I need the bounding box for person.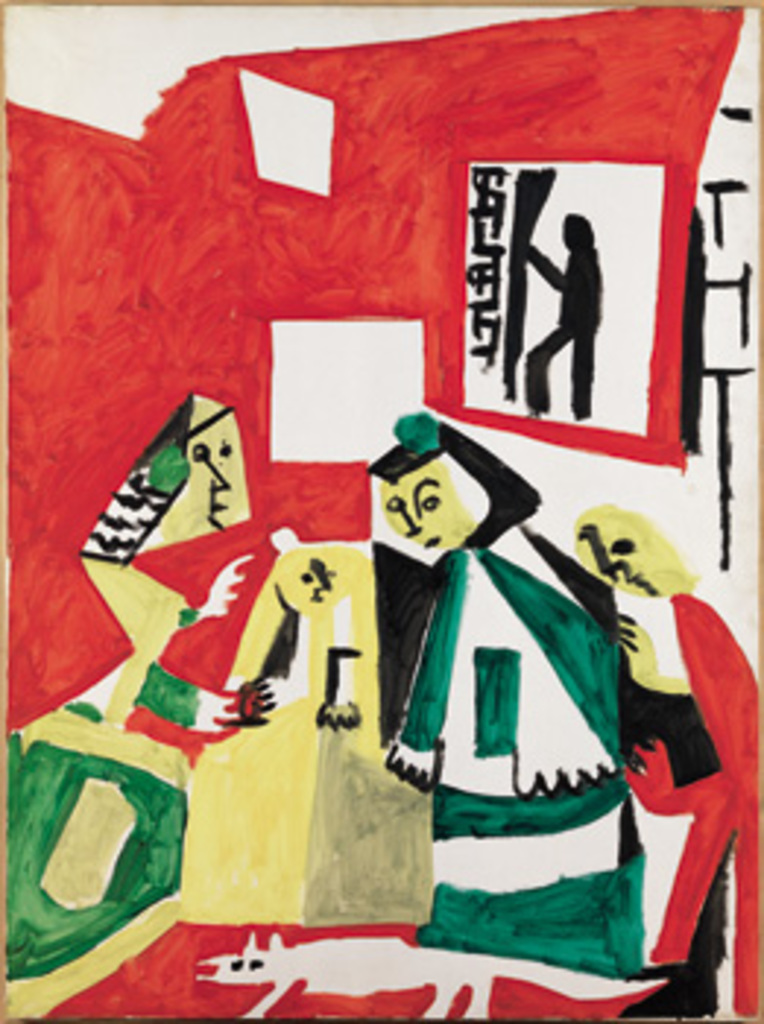
Here it is: detection(559, 489, 761, 1021).
